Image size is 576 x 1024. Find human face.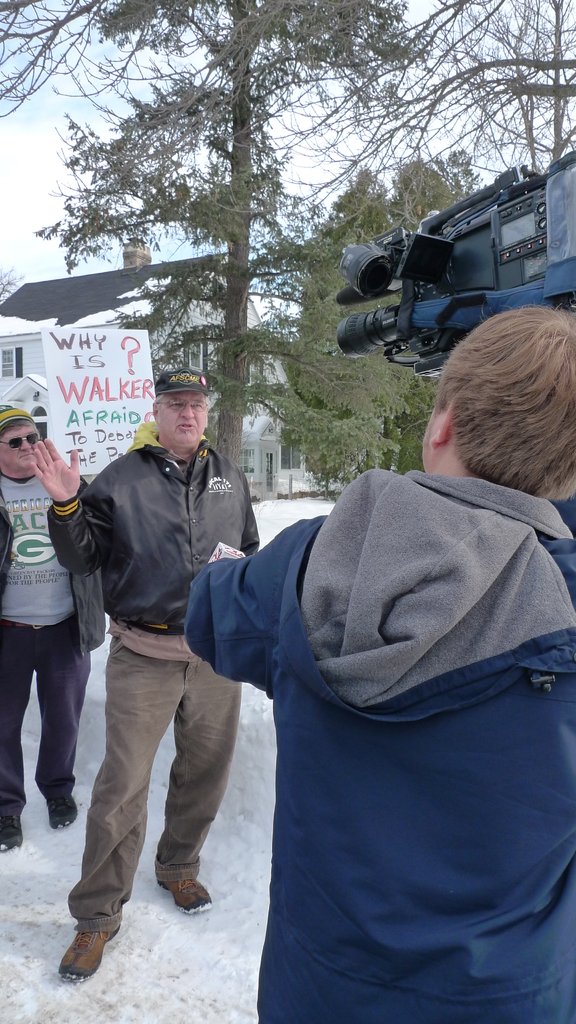
box(0, 428, 39, 472).
